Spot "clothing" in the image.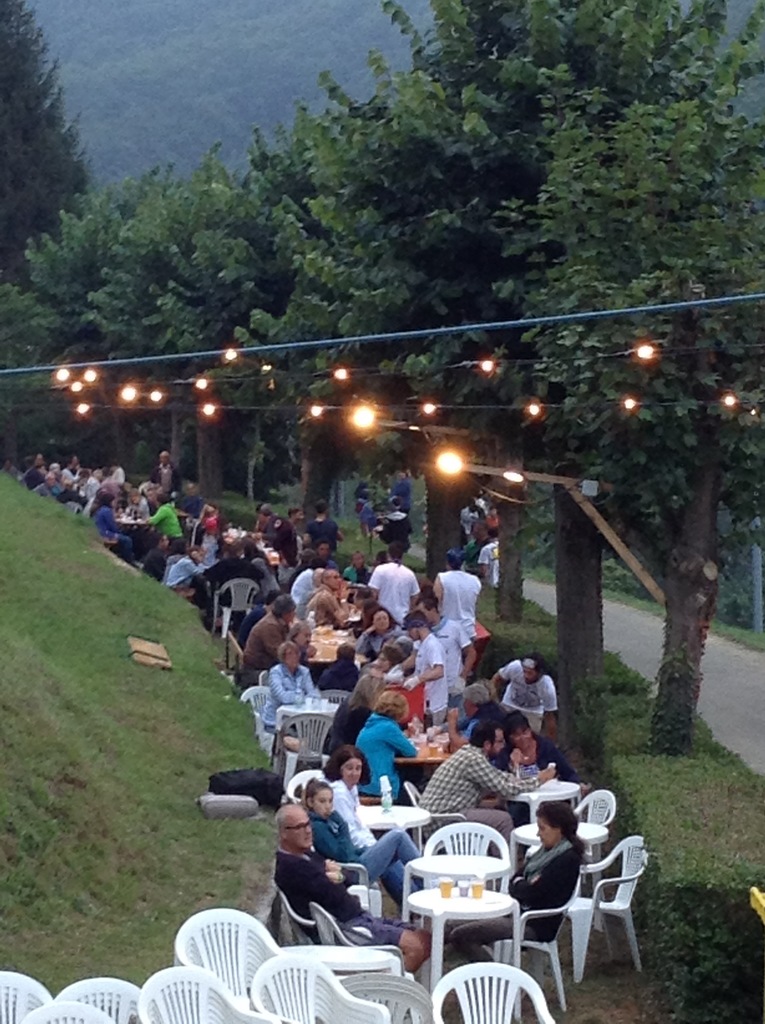
"clothing" found at <bbox>413, 634, 457, 731</bbox>.
